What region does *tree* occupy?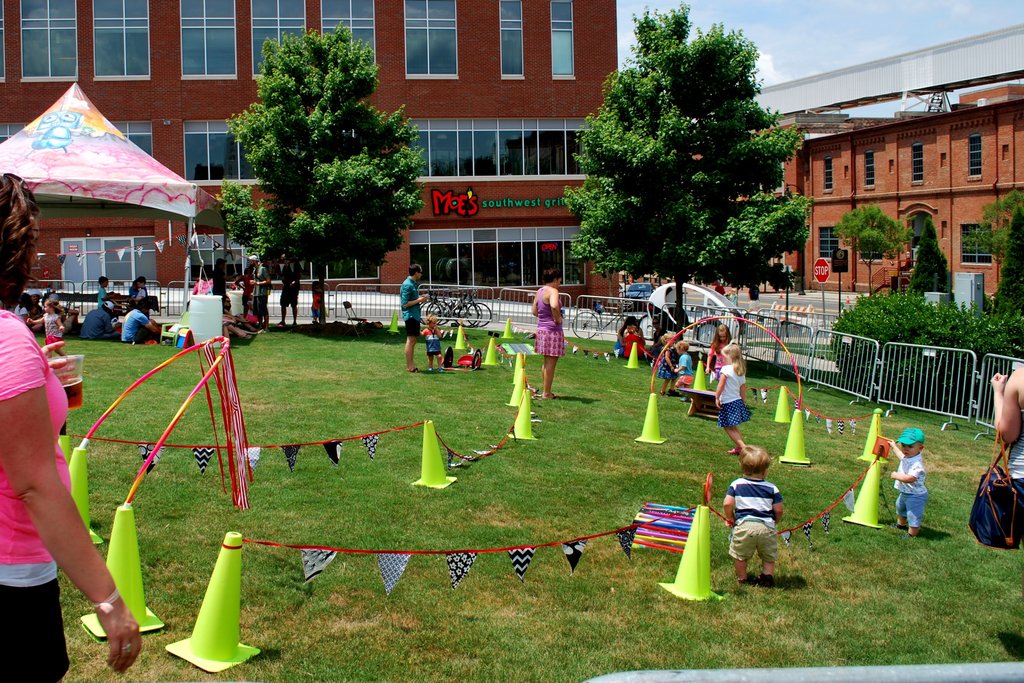
region(960, 183, 1023, 288).
